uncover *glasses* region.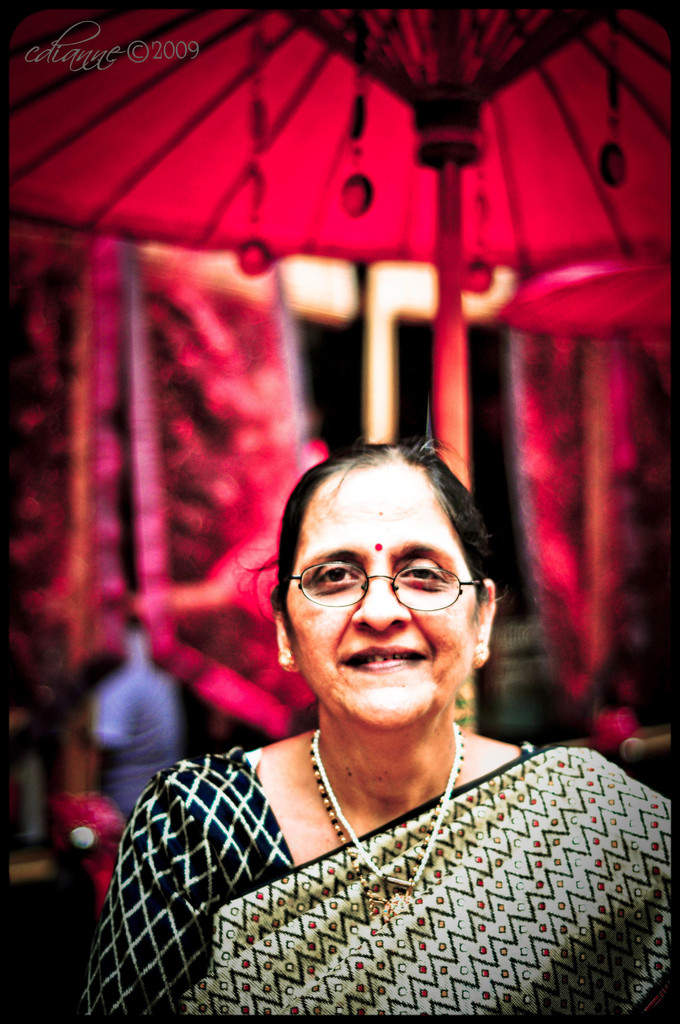
Uncovered: <bbox>287, 560, 483, 614</bbox>.
